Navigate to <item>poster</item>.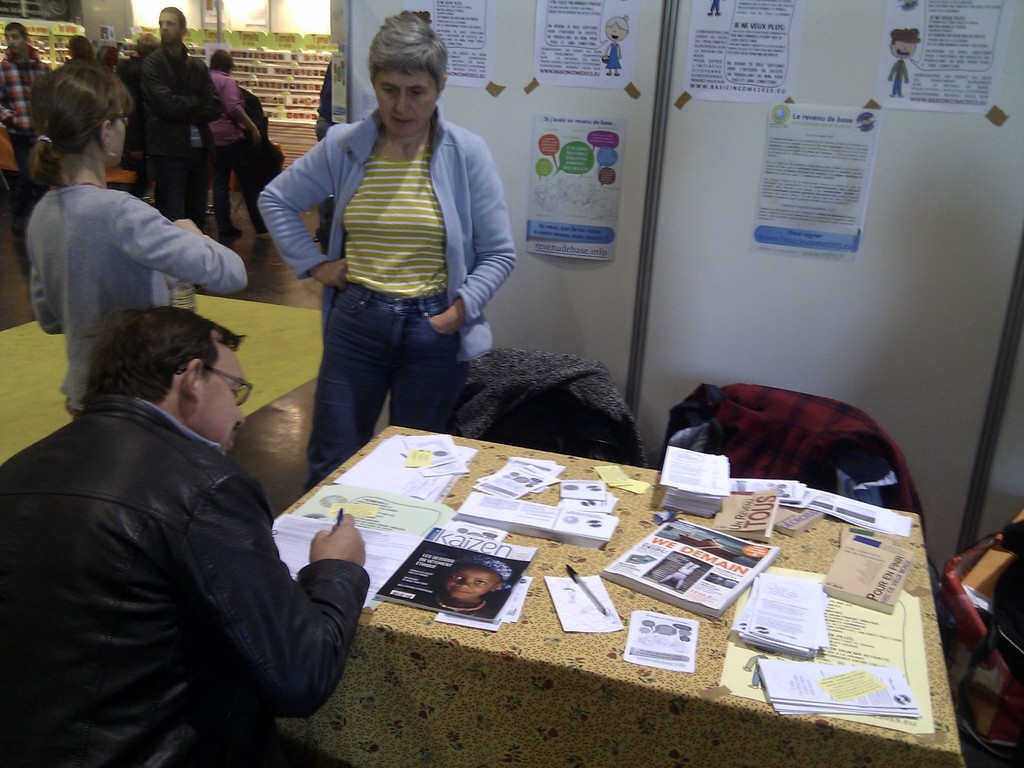
Navigation target: x1=536 y1=1 x2=630 y2=92.
